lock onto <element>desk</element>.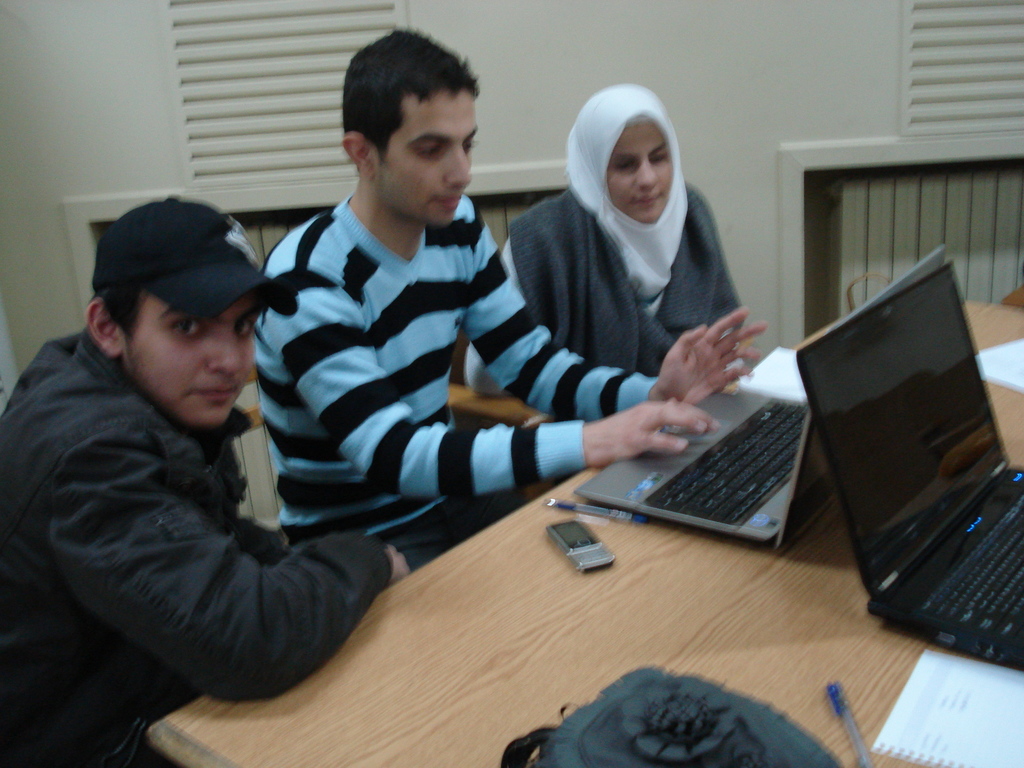
Locked: box(143, 299, 1023, 767).
